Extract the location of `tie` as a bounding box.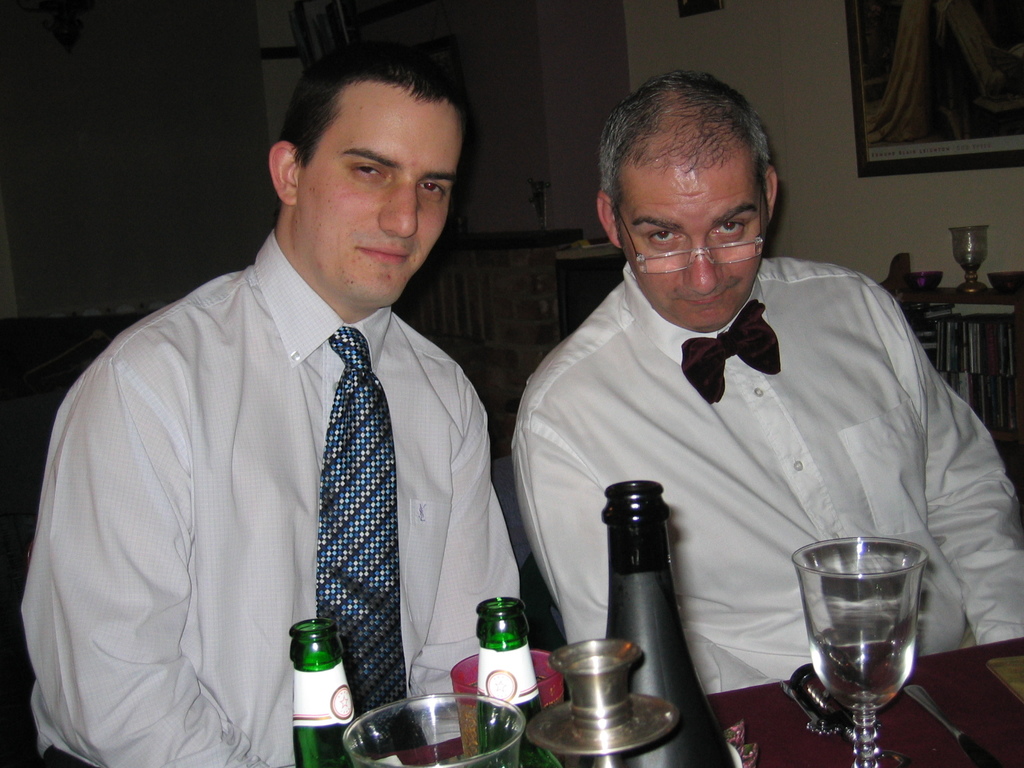
select_region(316, 326, 407, 736).
